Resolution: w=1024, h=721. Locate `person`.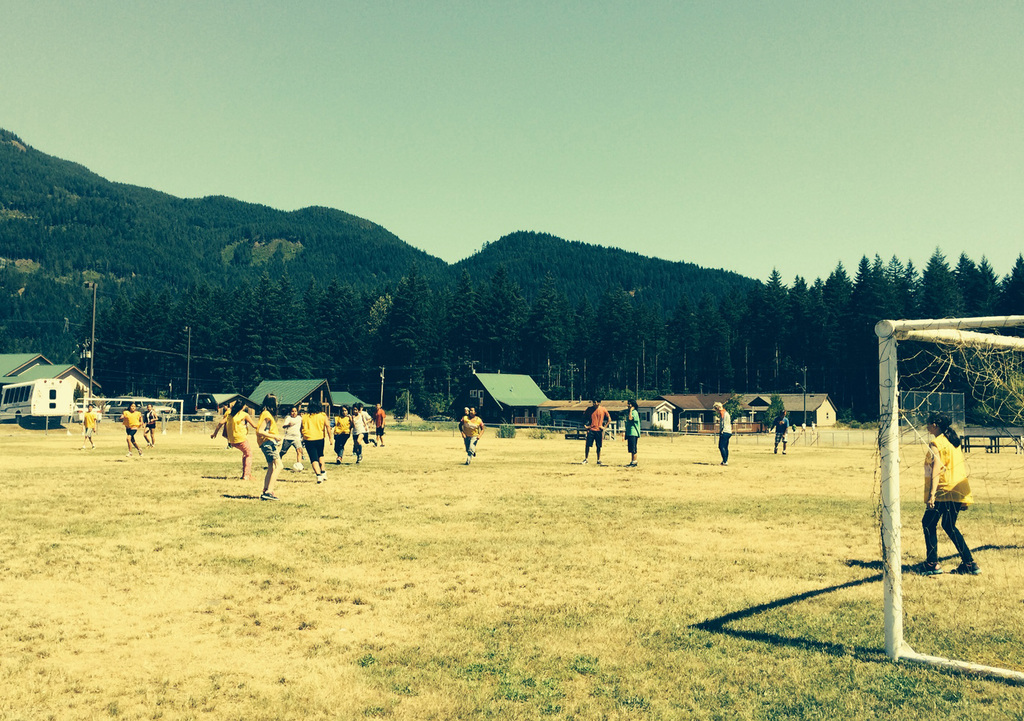
(373, 404, 387, 450).
